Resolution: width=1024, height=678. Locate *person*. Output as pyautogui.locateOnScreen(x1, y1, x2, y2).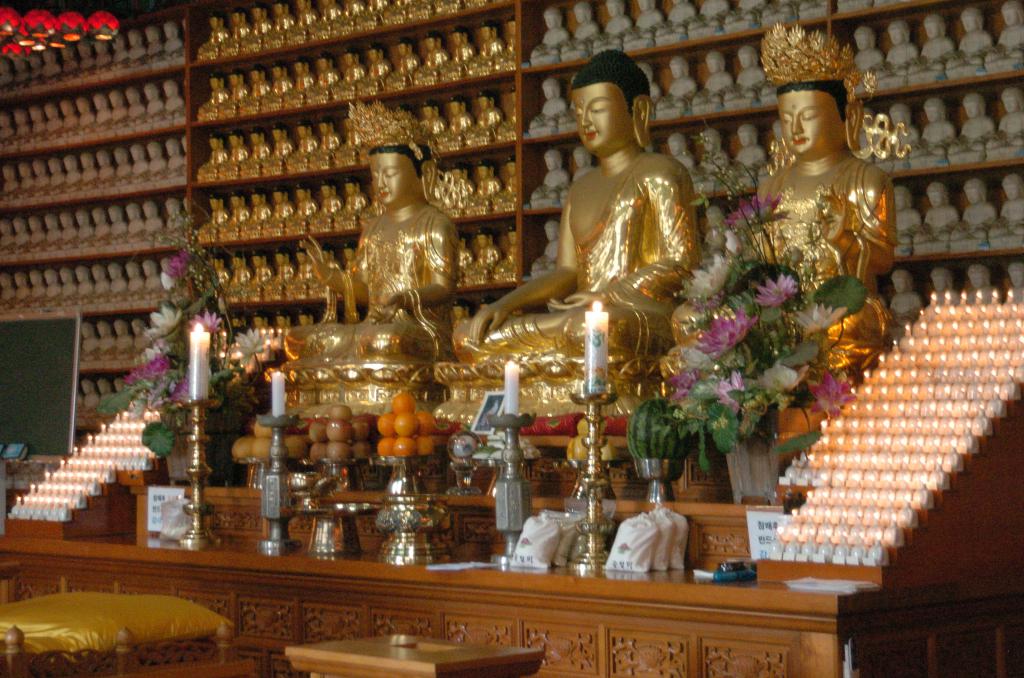
pyautogui.locateOnScreen(737, 81, 901, 385).
